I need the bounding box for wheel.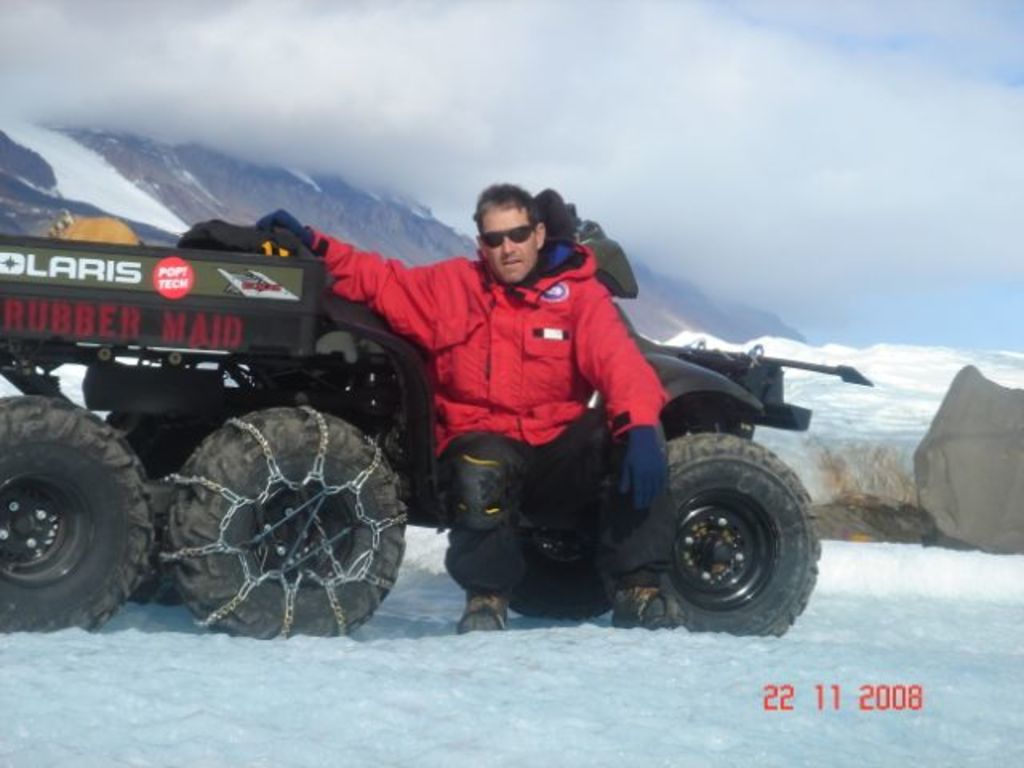
Here it is: 597, 427, 814, 645.
